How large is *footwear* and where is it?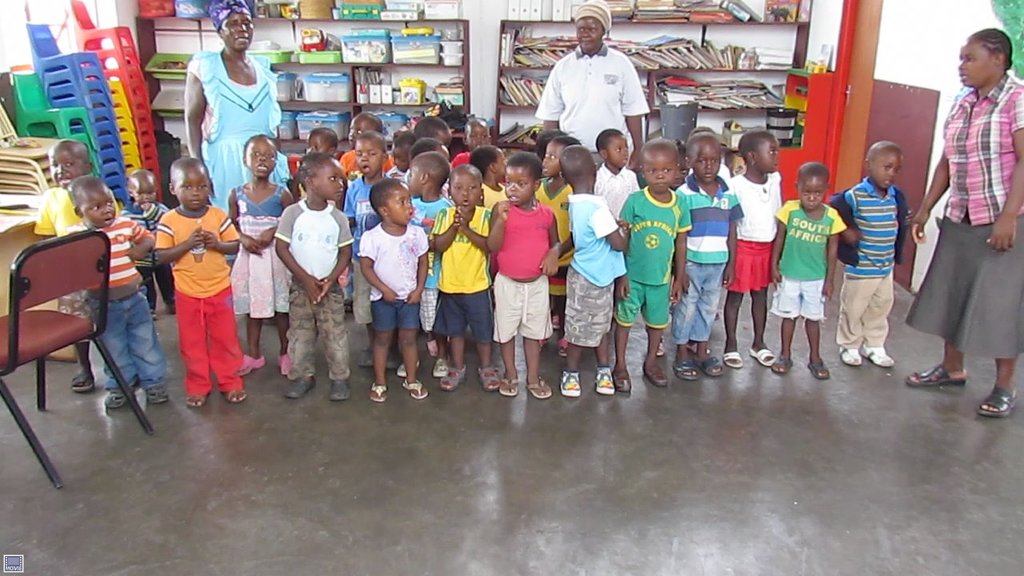
Bounding box: (left=478, top=364, right=498, bottom=387).
